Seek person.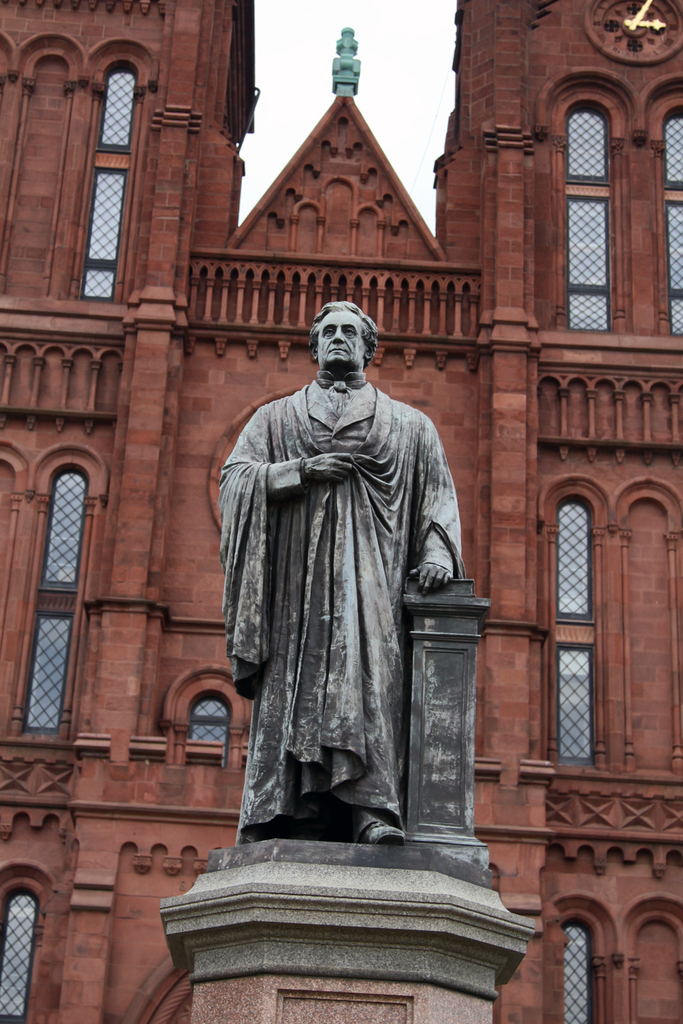
201,304,472,889.
